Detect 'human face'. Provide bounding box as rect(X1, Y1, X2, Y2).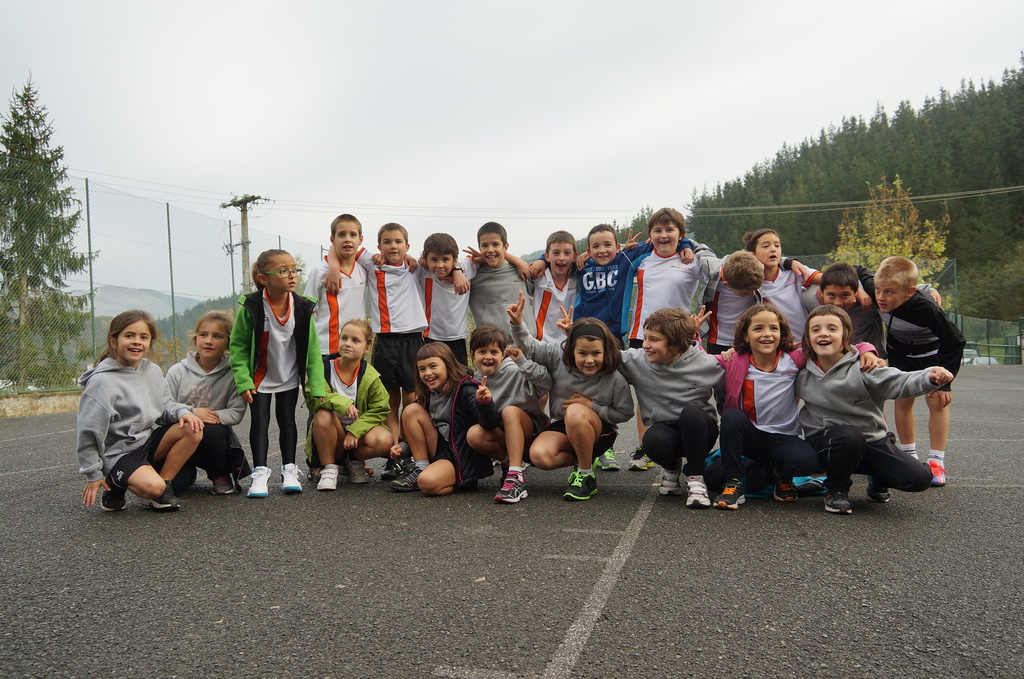
rect(114, 326, 150, 363).
